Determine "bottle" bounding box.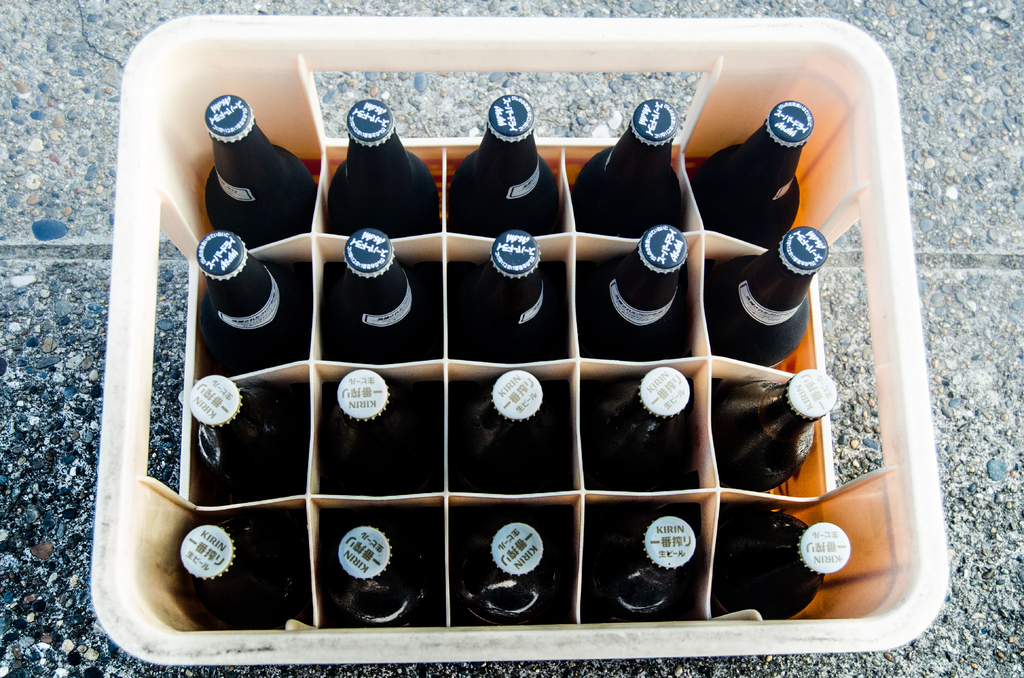
Determined: bbox(721, 368, 837, 492).
